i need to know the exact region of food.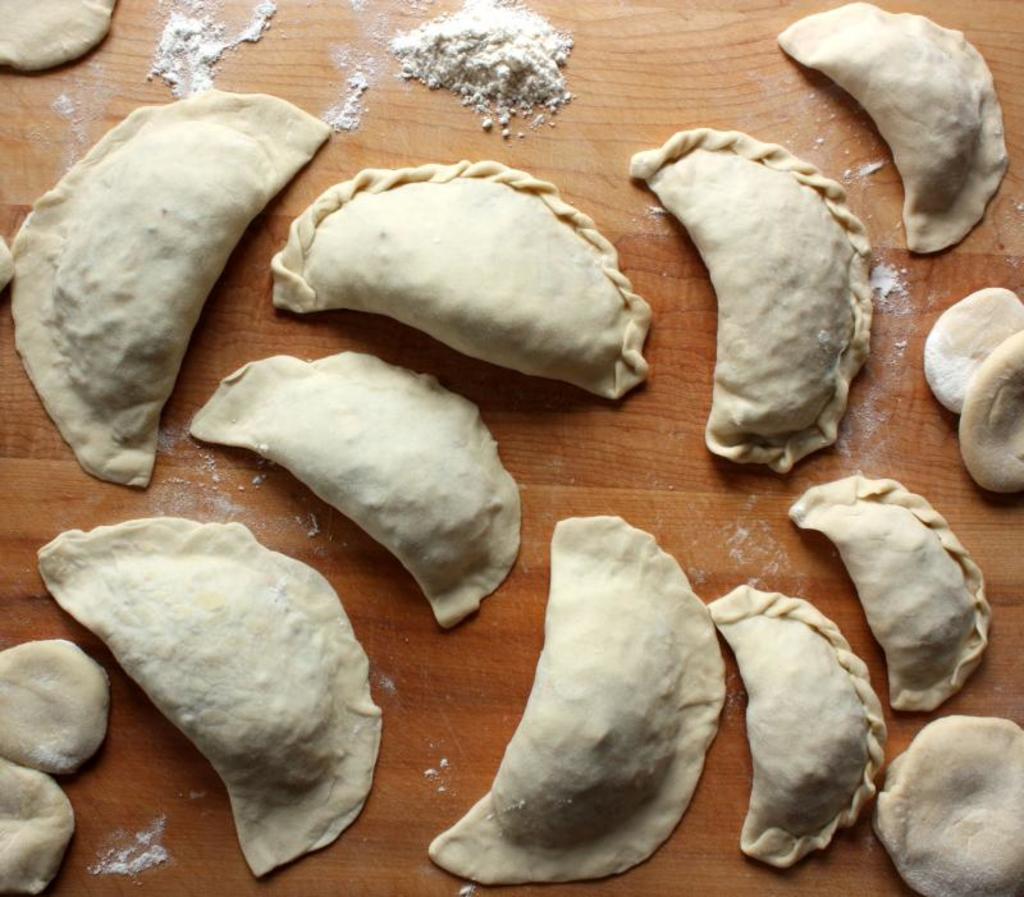
Region: <region>63, 507, 411, 832</region>.
